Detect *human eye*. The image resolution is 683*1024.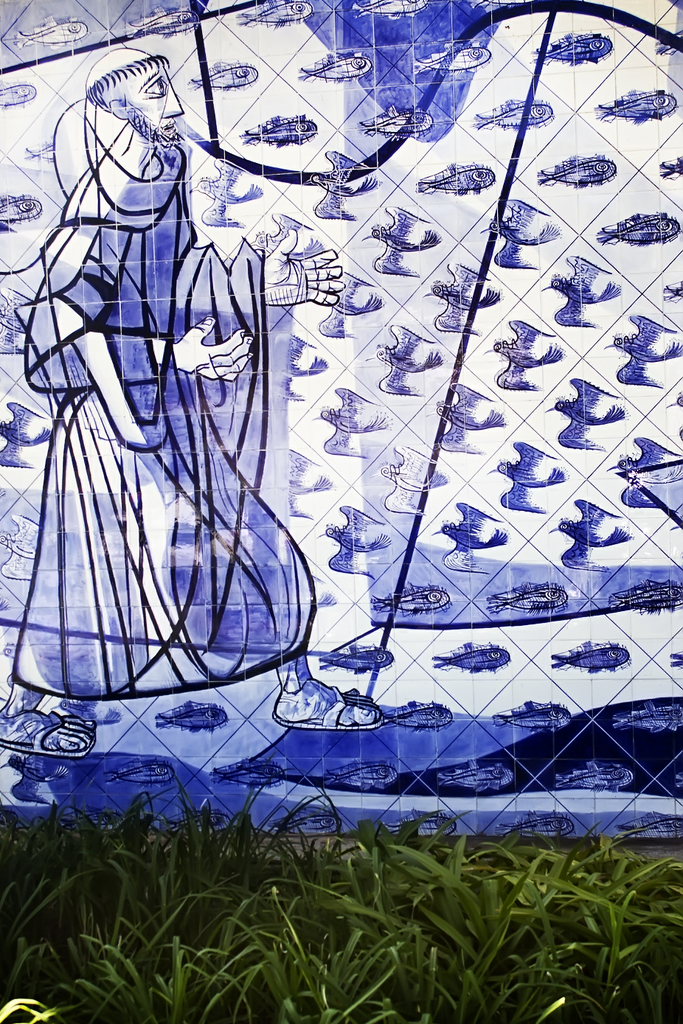
<region>142, 71, 169, 95</region>.
